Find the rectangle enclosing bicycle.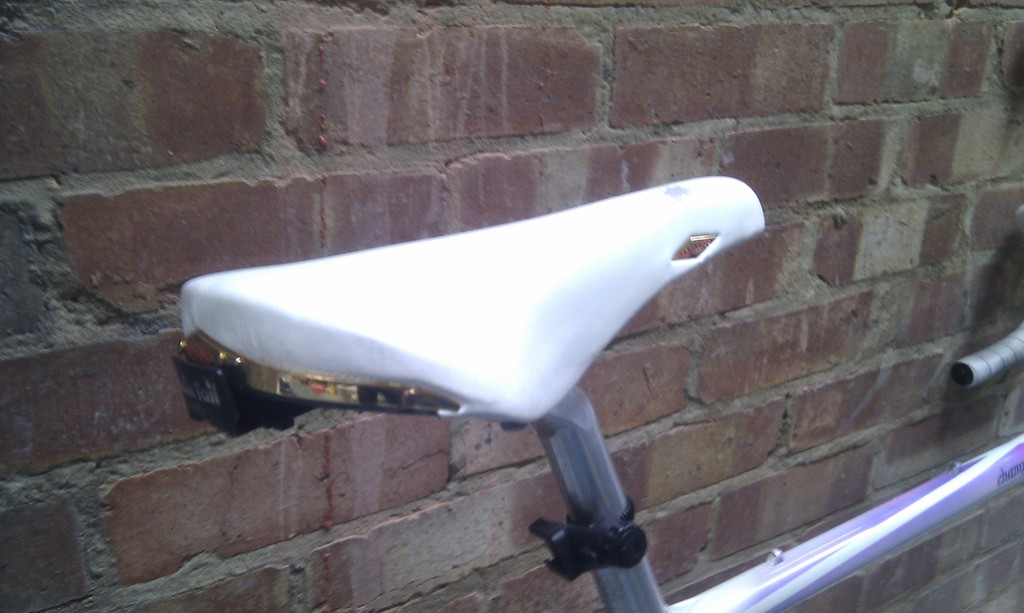
region(179, 177, 1023, 612).
